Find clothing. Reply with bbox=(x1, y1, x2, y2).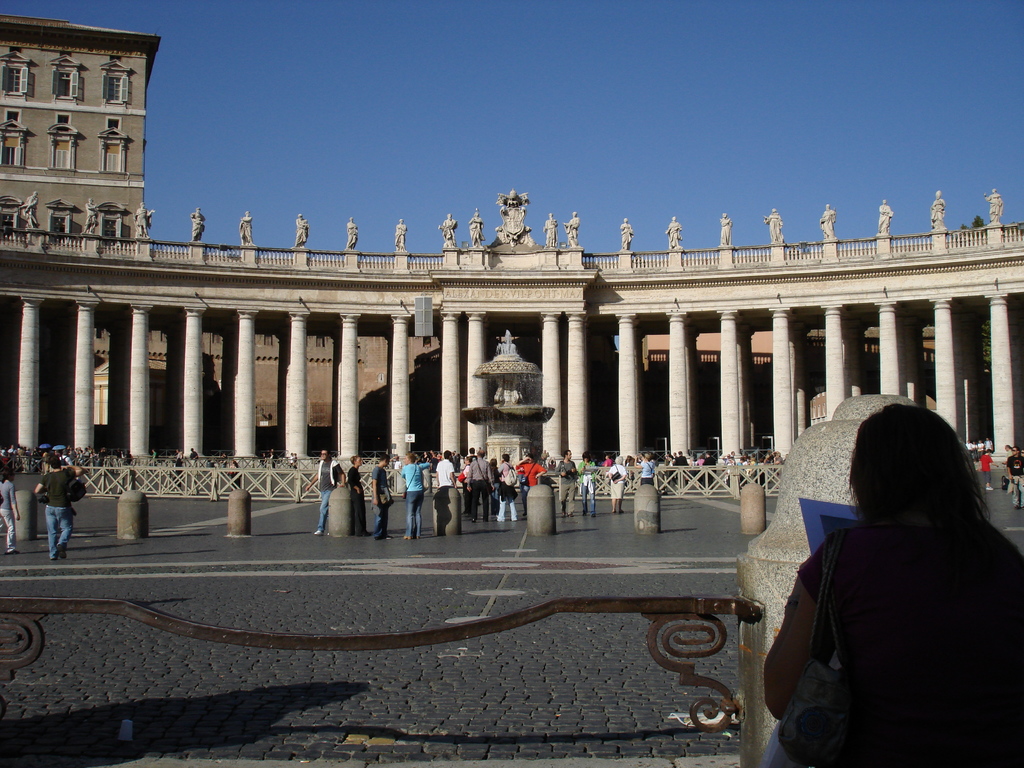
bbox=(642, 465, 653, 484).
